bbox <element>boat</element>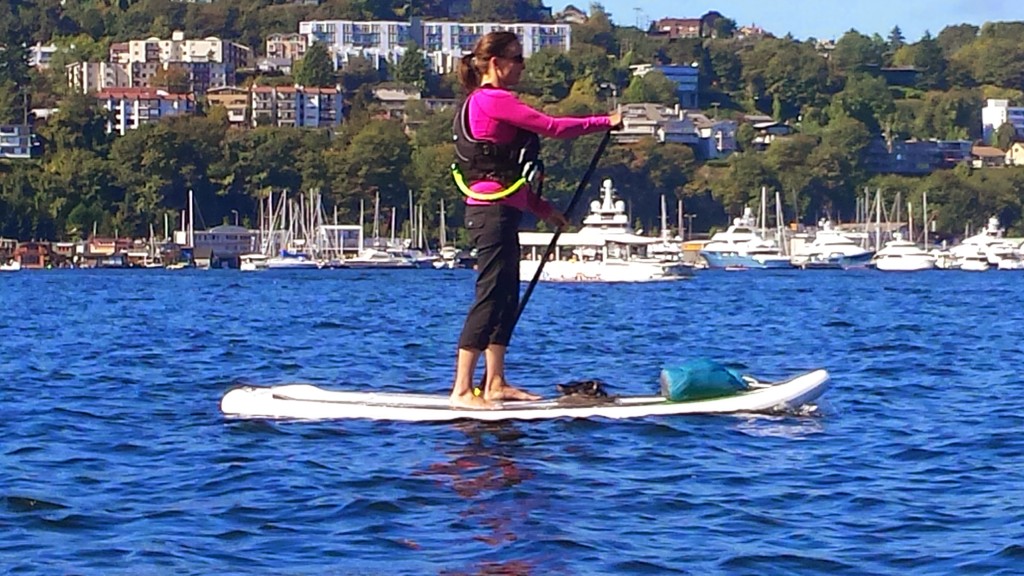
(x1=220, y1=367, x2=828, y2=417)
